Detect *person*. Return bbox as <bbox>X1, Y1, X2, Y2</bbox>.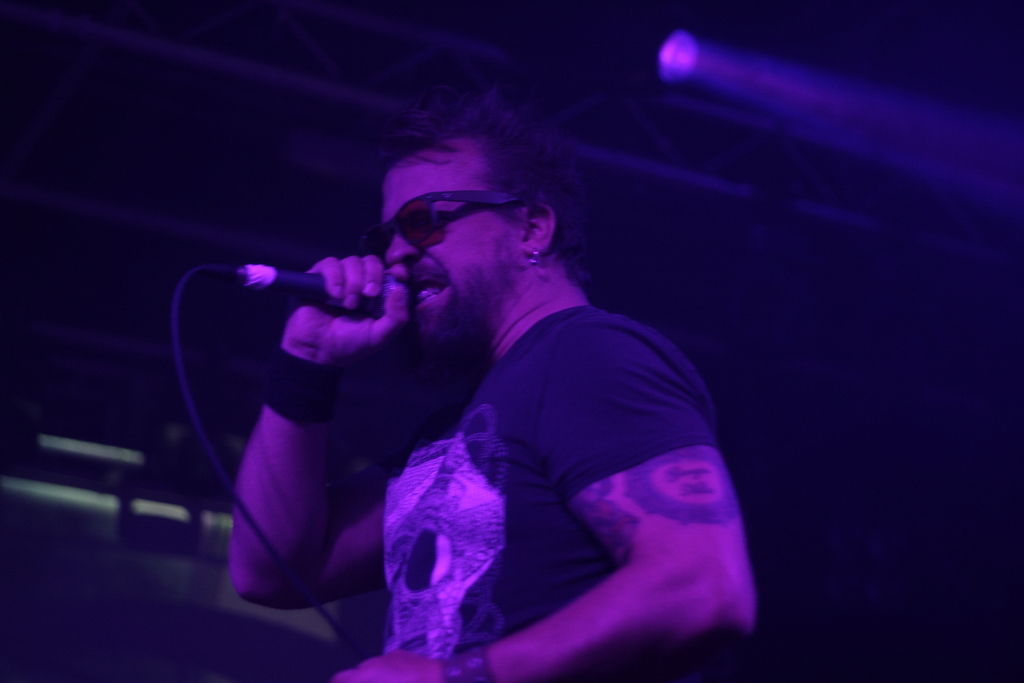
<bbox>221, 87, 760, 682</bbox>.
